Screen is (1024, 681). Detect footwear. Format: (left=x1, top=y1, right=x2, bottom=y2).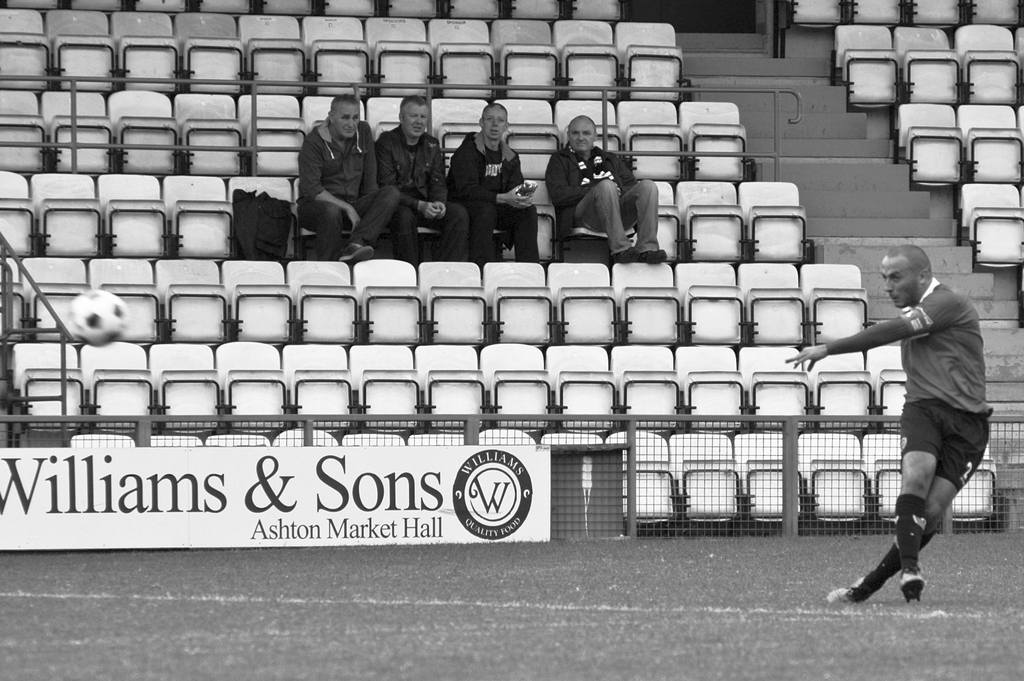
(left=612, top=245, right=640, bottom=264).
